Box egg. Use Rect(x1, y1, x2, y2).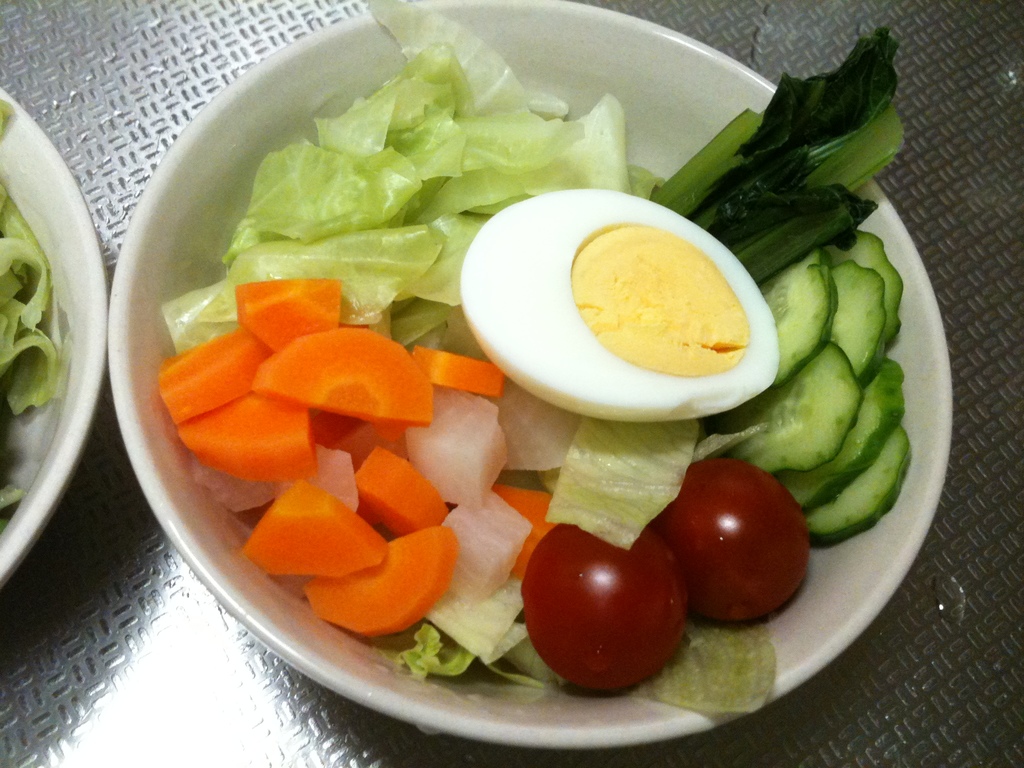
Rect(455, 184, 784, 424).
